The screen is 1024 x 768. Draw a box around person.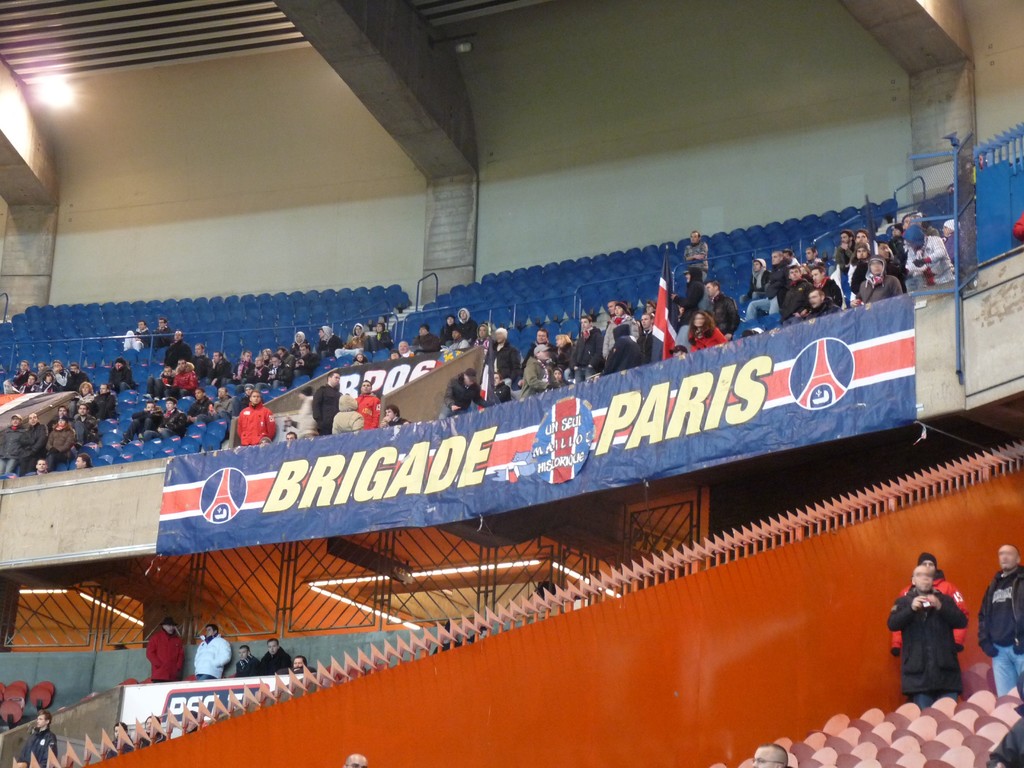
{"x1": 980, "y1": 541, "x2": 1022, "y2": 707}.
